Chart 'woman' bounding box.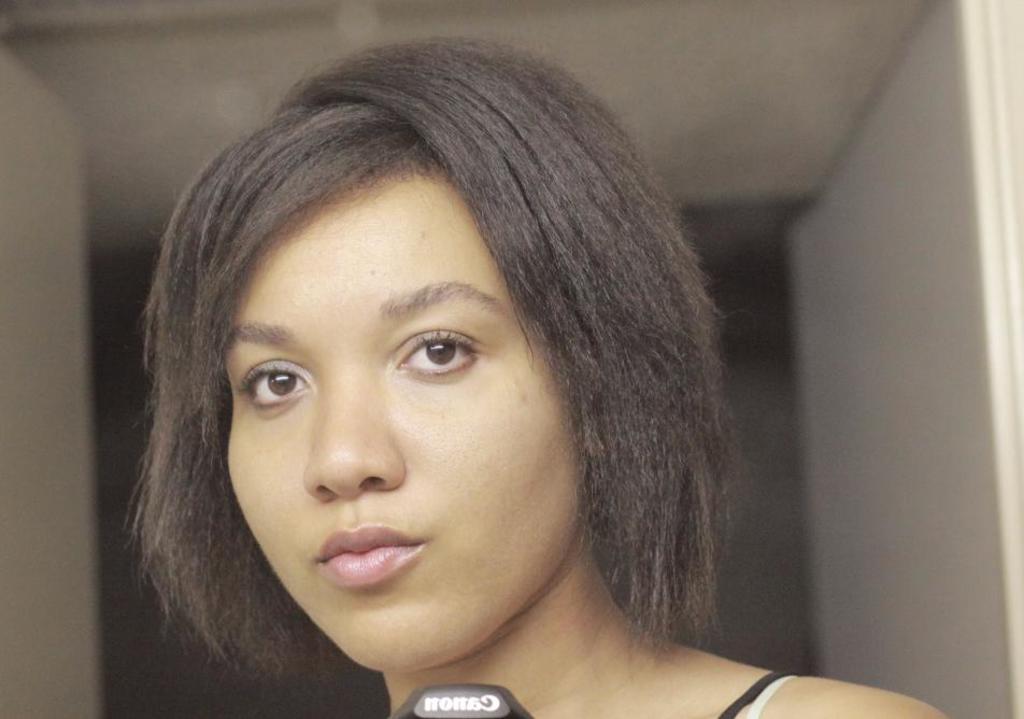
Charted: 63,23,841,718.
